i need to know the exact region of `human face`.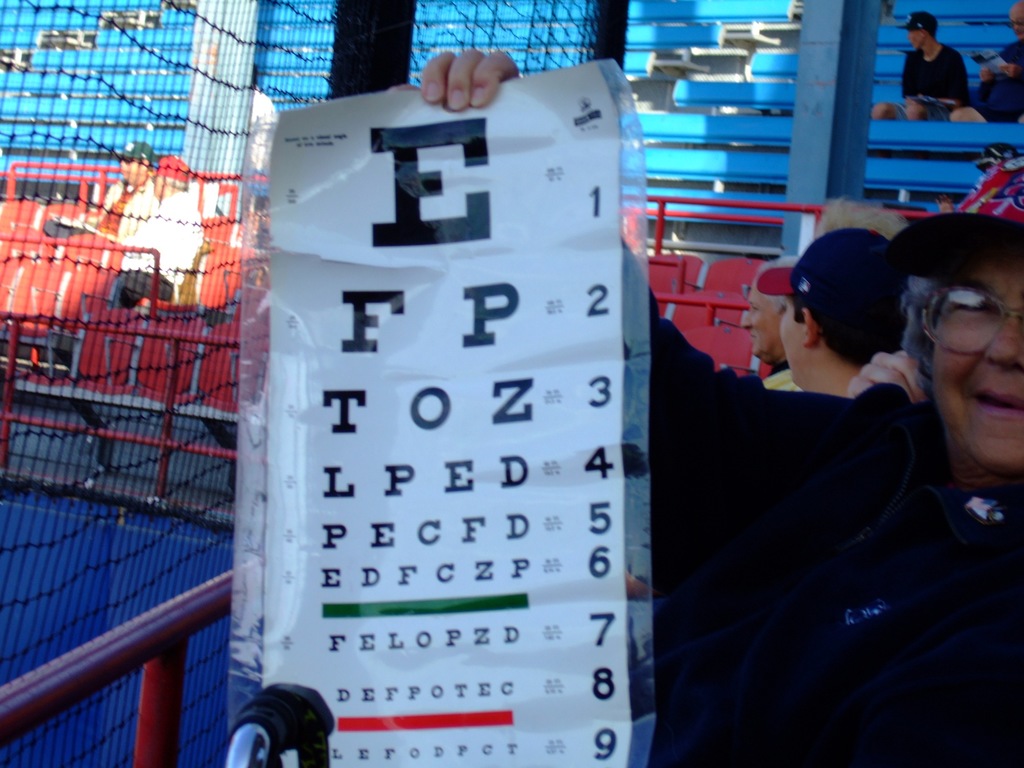
Region: <box>742,283,784,365</box>.
